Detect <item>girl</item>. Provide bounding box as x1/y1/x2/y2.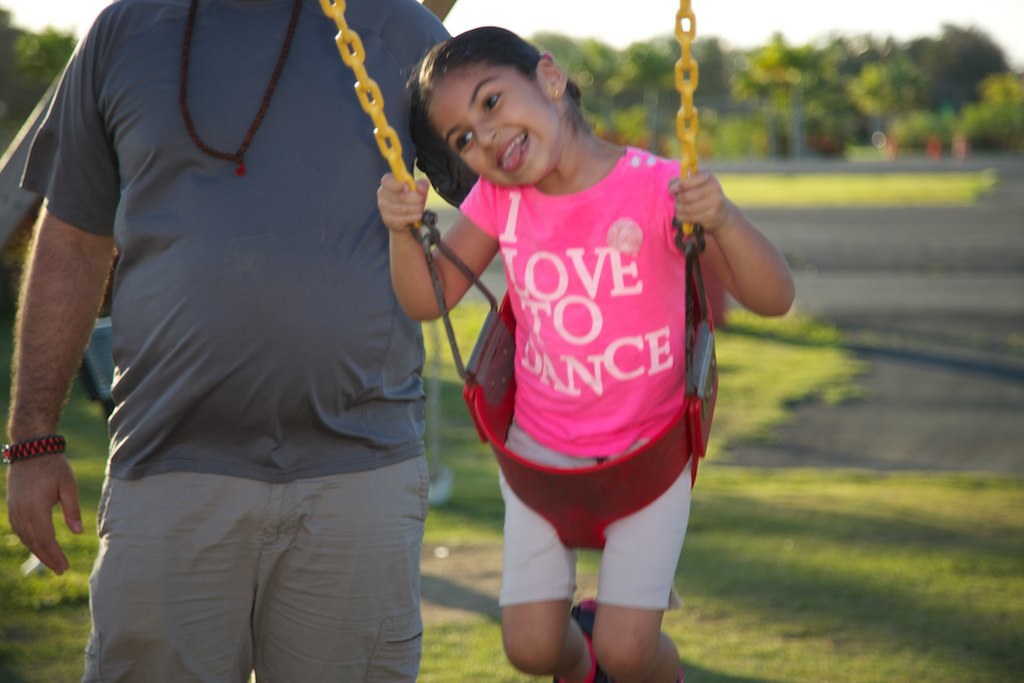
377/26/796/682.
